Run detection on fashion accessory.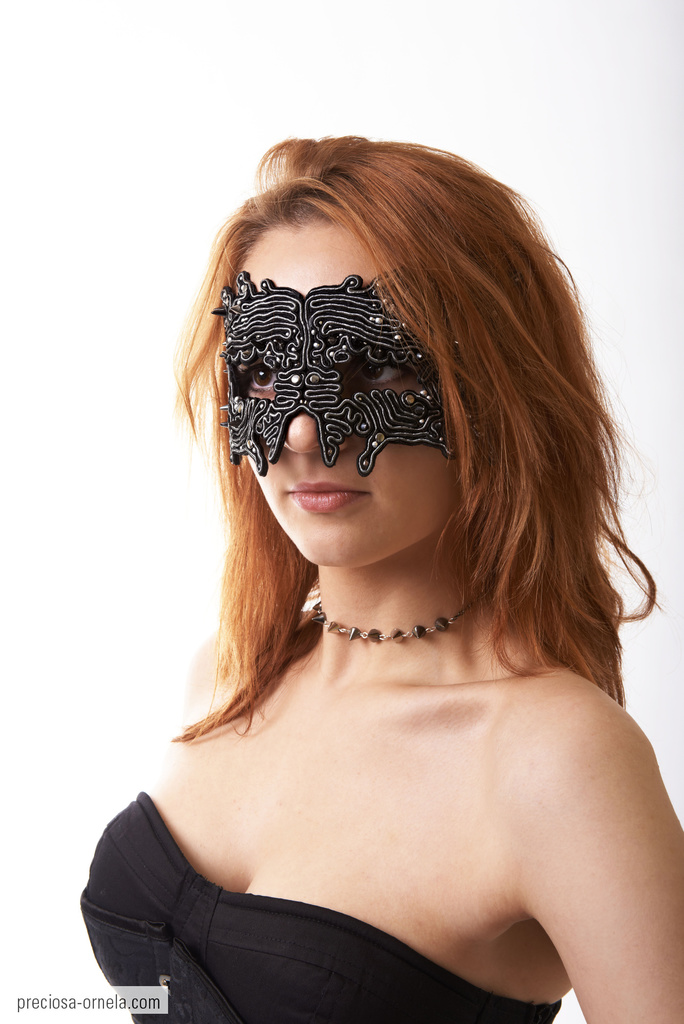
Result: 215:274:483:477.
